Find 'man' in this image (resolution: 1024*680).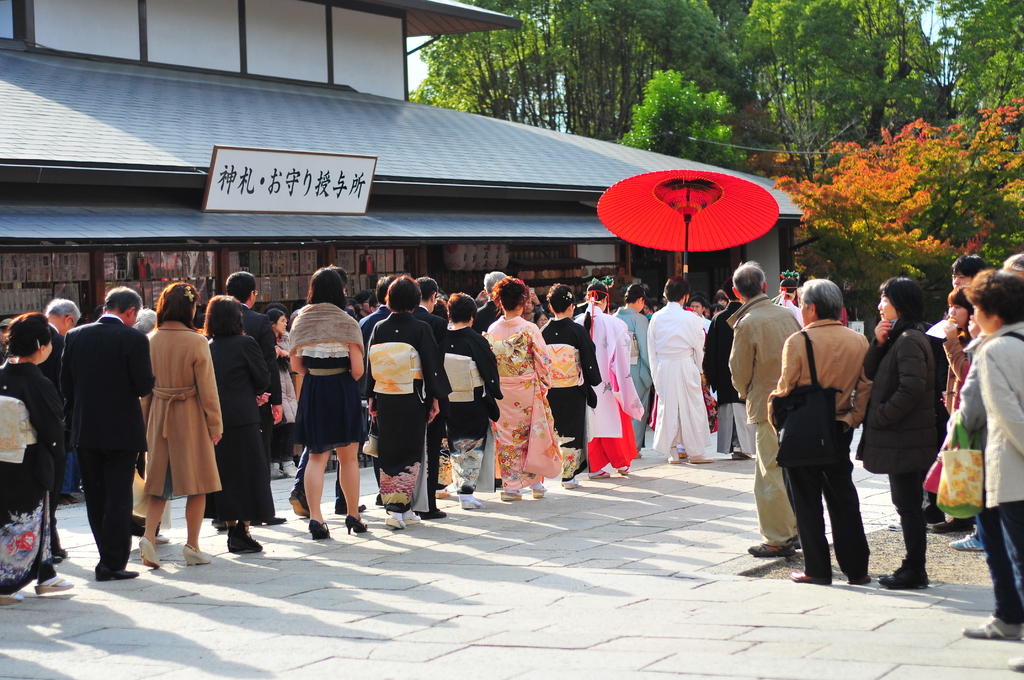
{"x1": 413, "y1": 275, "x2": 447, "y2": 504}.
